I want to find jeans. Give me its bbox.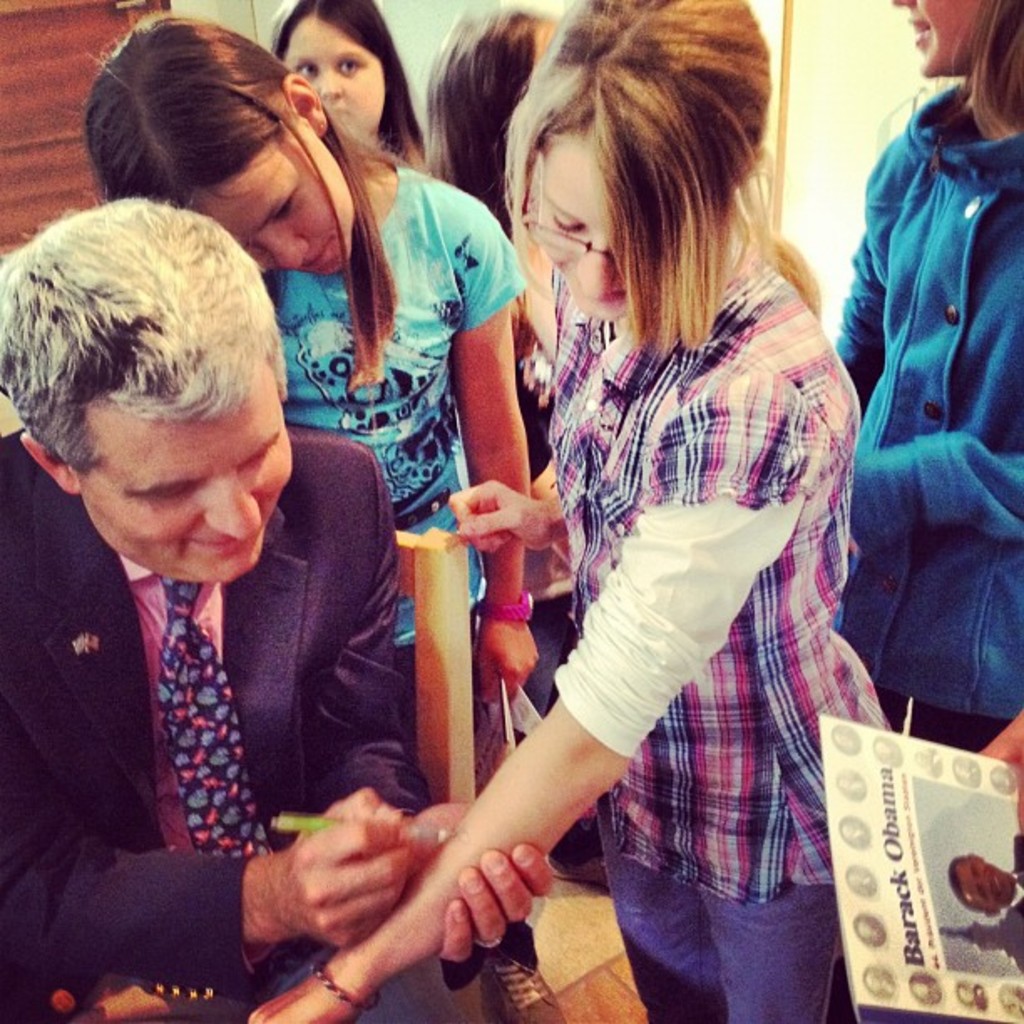
597, 828, 872, 1021.
